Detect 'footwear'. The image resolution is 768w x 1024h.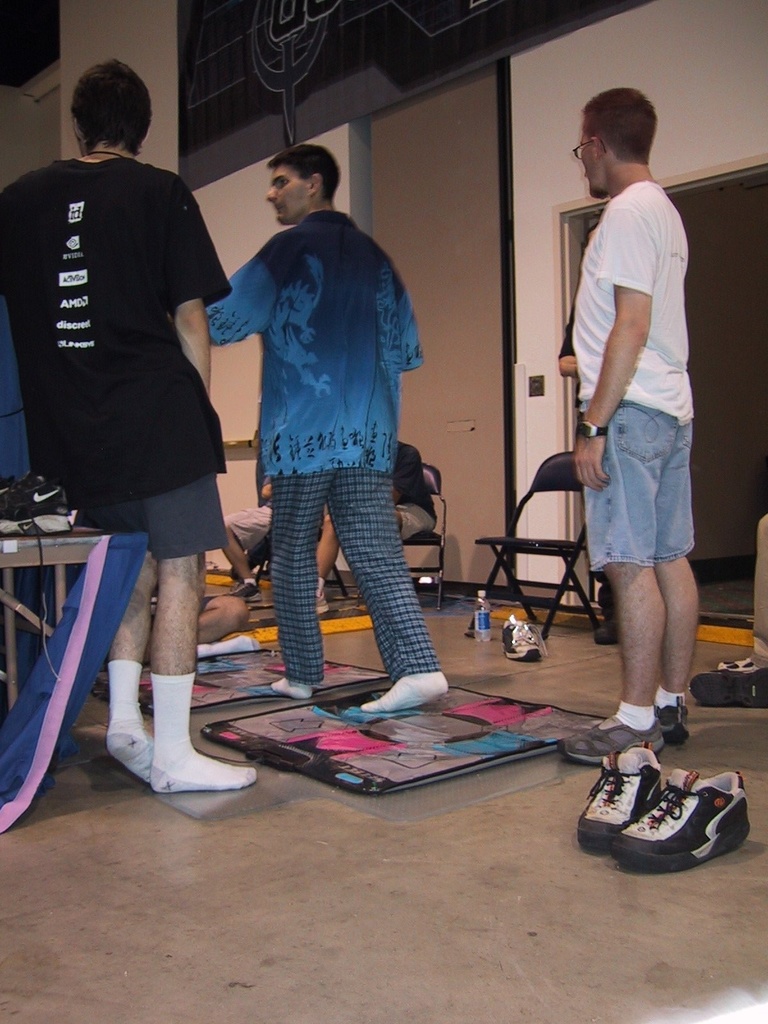
box(495, 612, 551, 659).
